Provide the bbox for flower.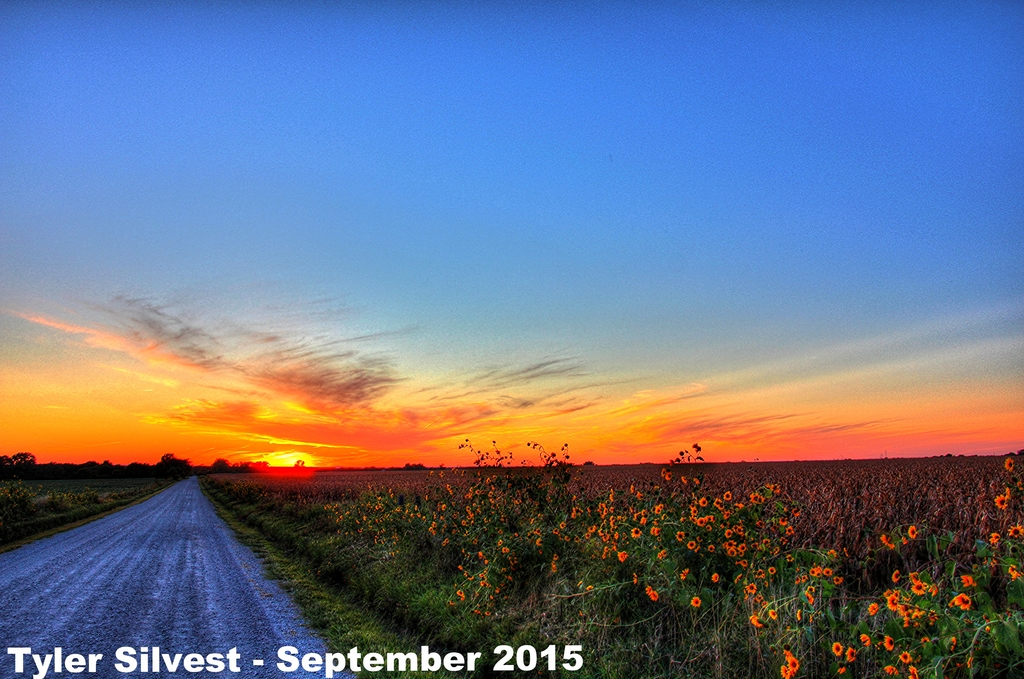
rect(898, 656, 913, 664).
